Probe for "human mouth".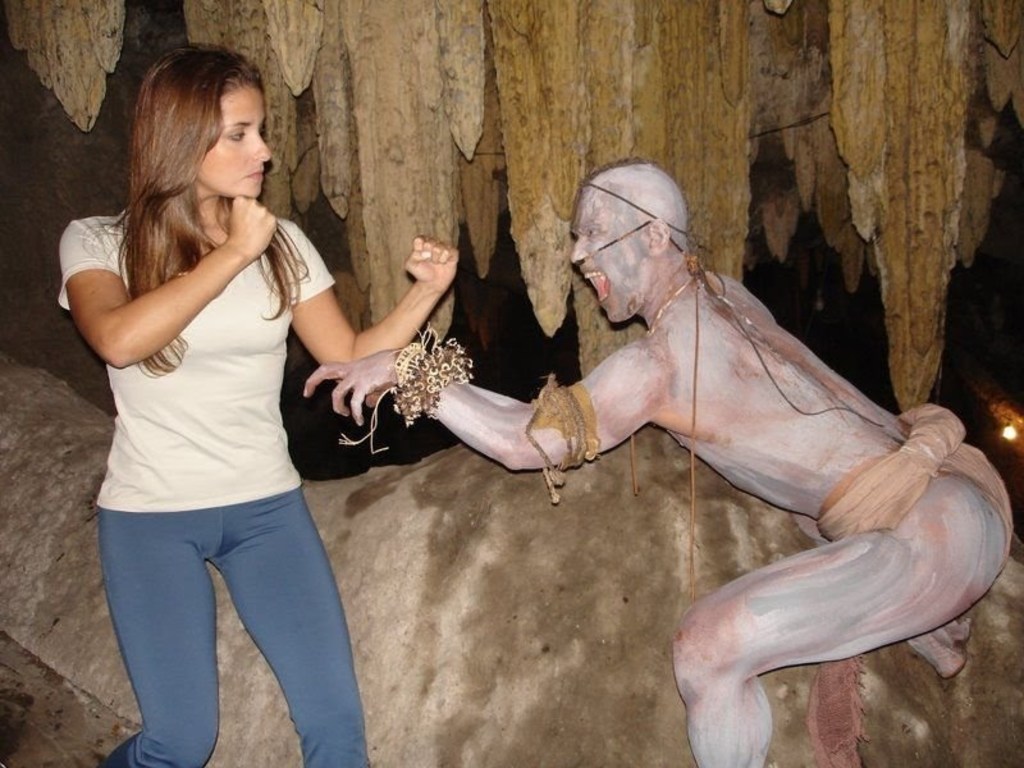
Probe result: <region>243, 164, 265, 179</region>.
